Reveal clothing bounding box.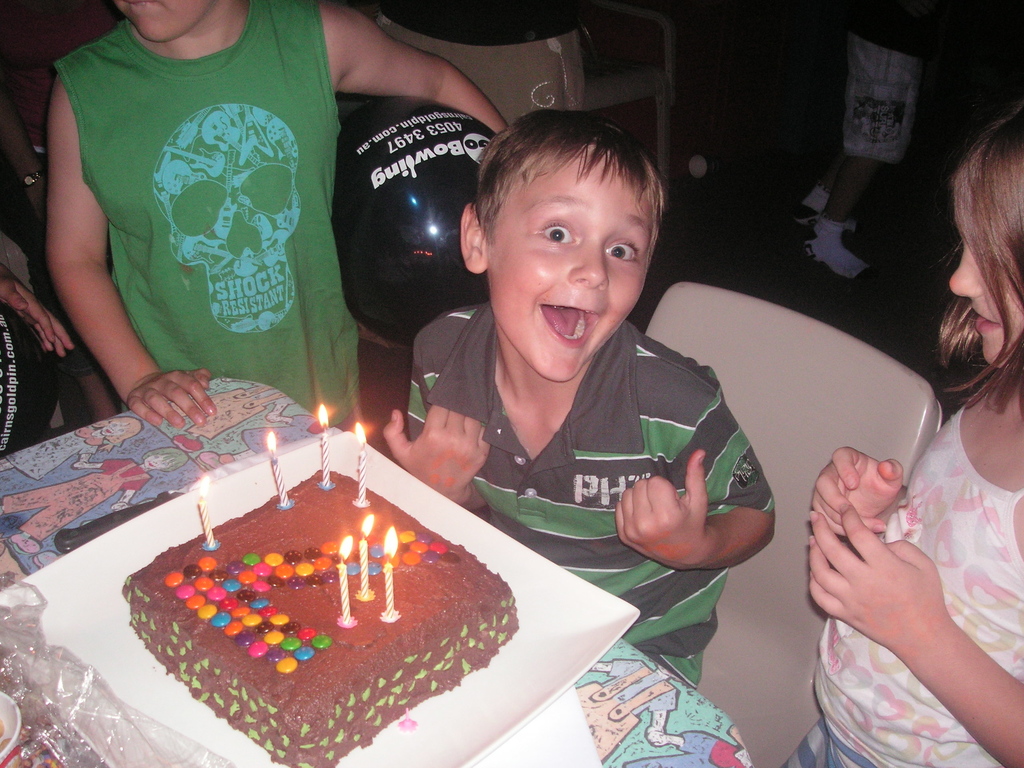
Revealed: rect(831, 35, 931, 169).
